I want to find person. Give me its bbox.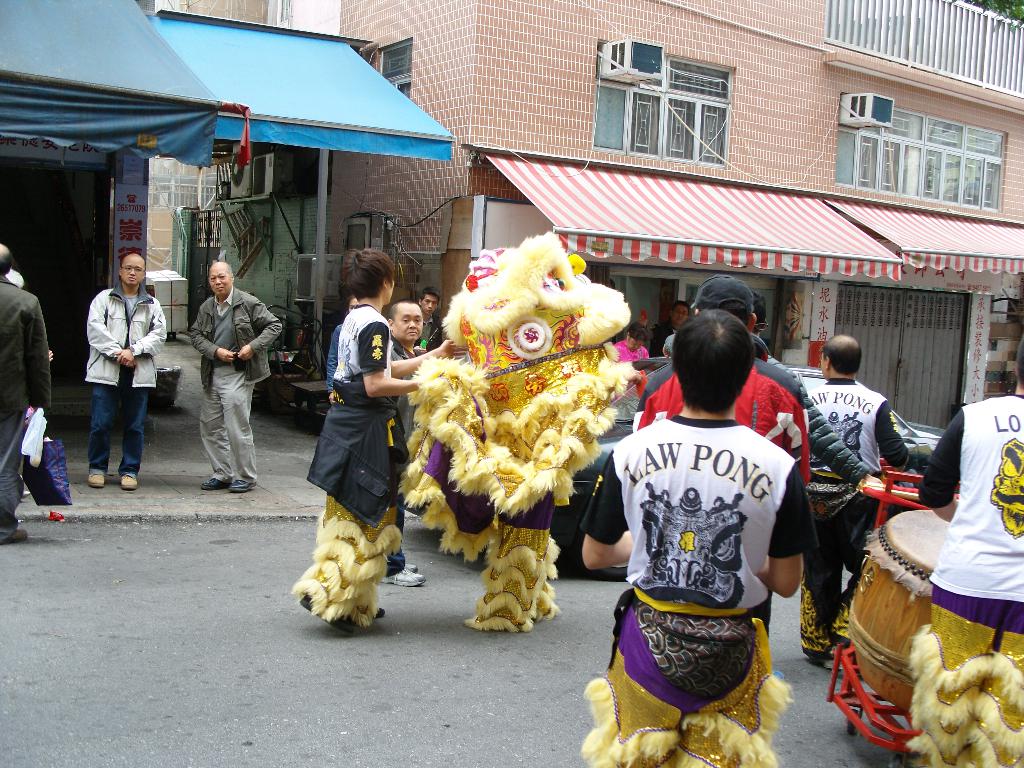
0/244/51/547.
